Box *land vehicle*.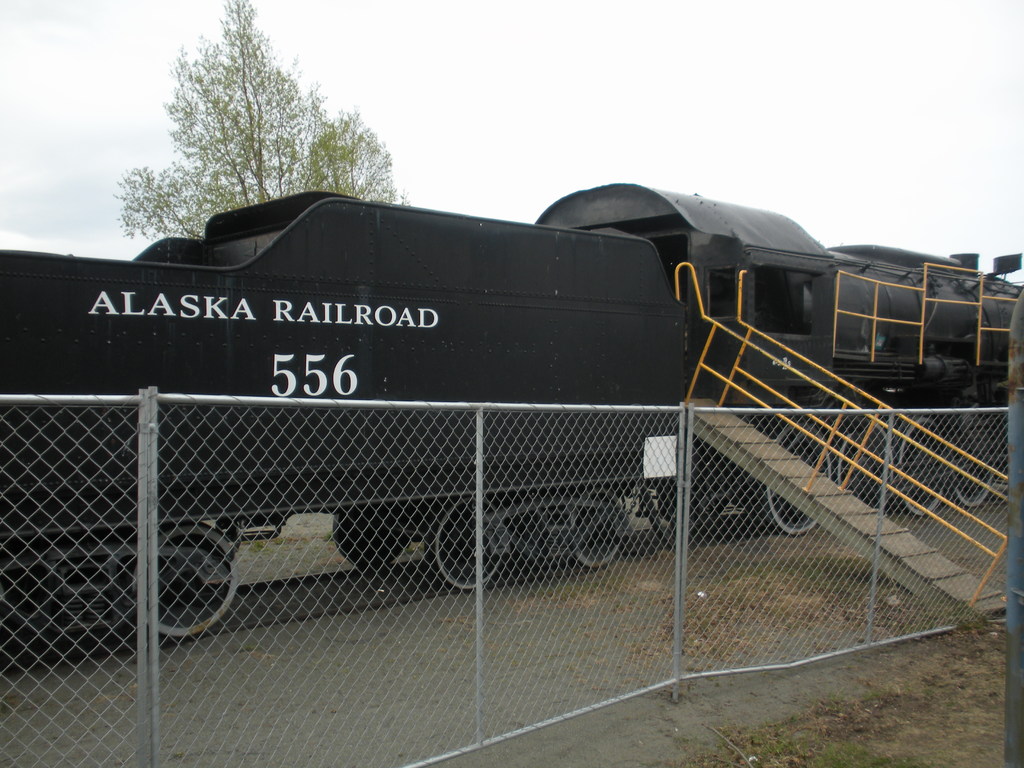
(31, 172, 1023, 649).
